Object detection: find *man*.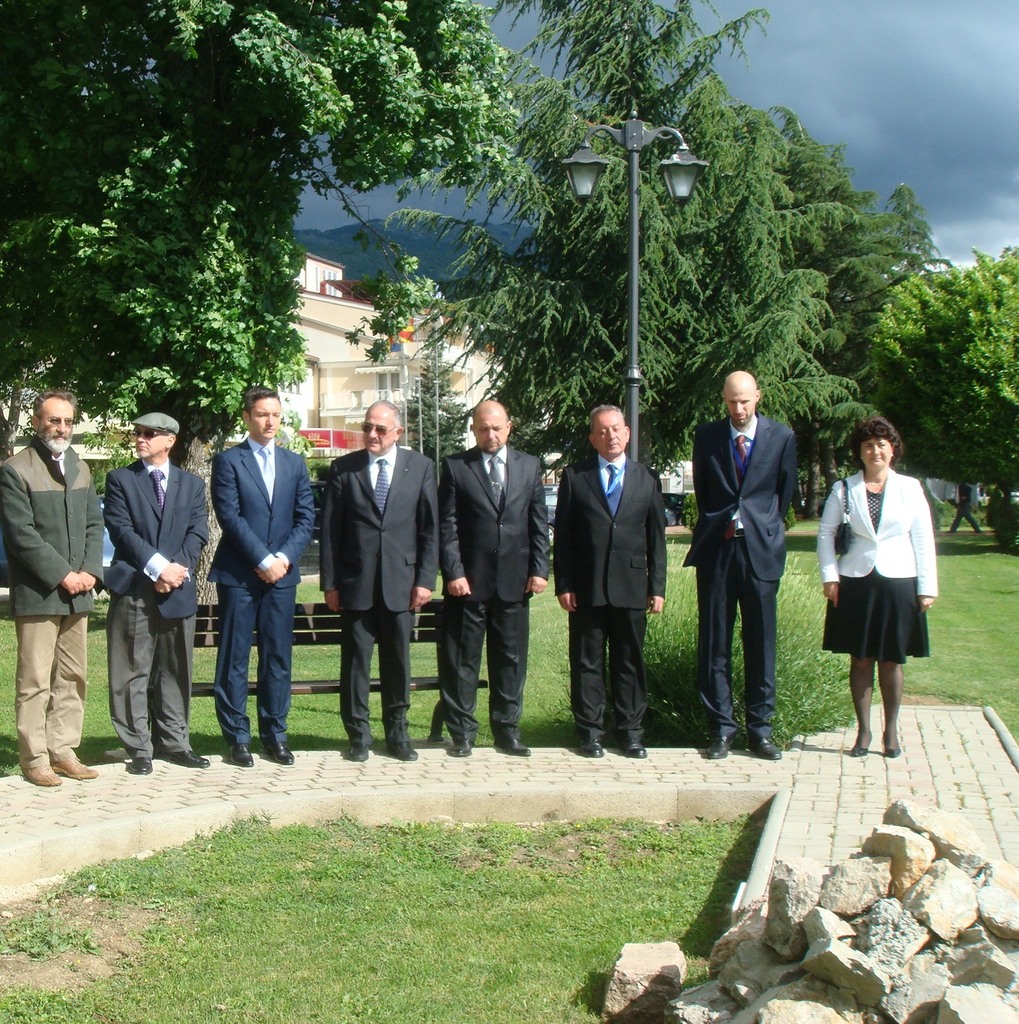
left=318, top=400, right=435, bottom=761.
